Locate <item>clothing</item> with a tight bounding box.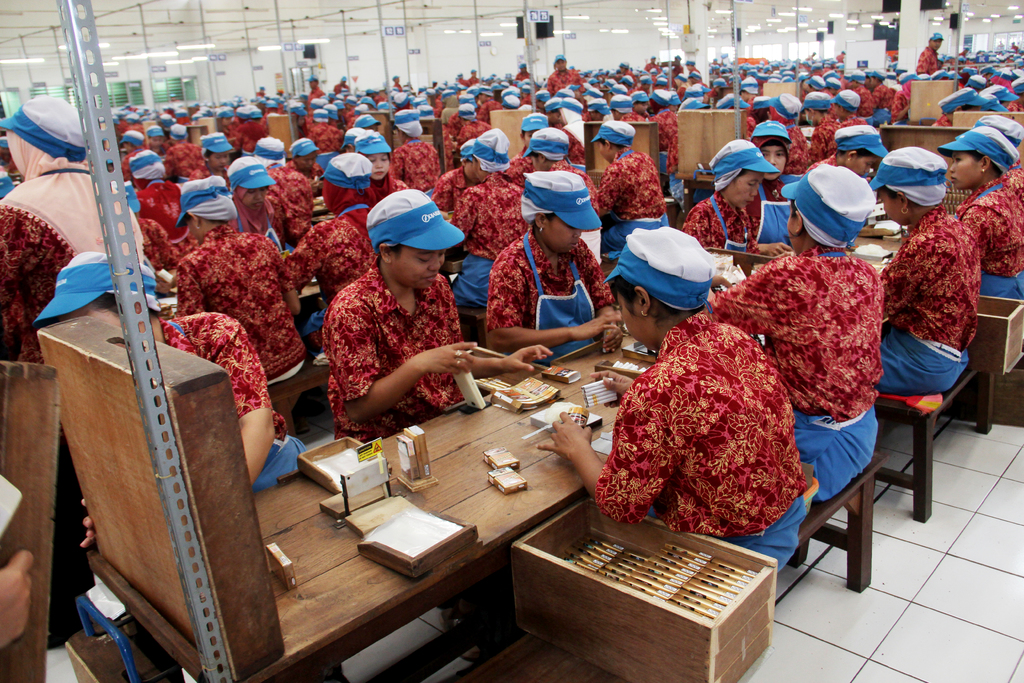
(x1=741, y1=94, x2=756, y2=103).
